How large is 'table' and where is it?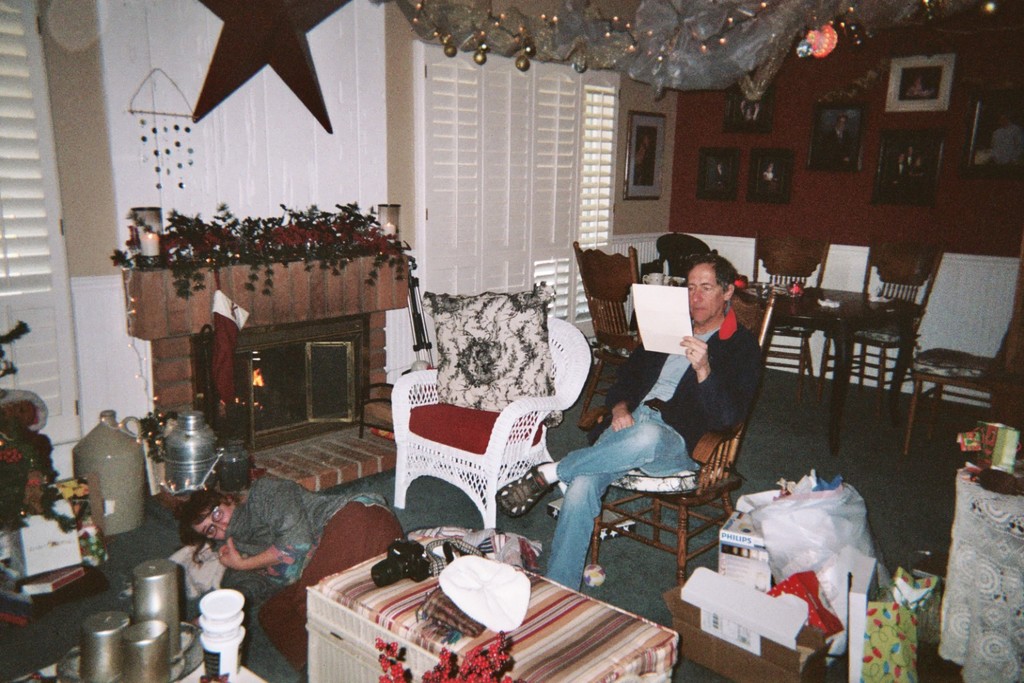
Bounding box: {"x1": 739, "y1": 285, "x2": 926, "y2": 464}.
